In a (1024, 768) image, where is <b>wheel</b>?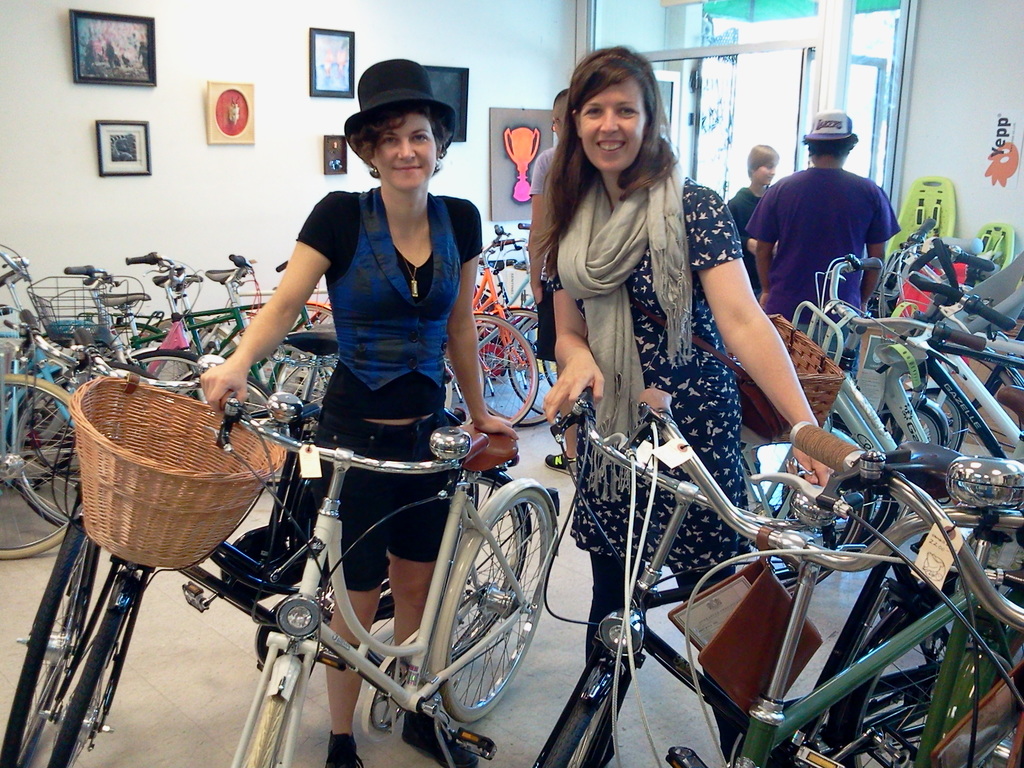
(909, 381, 957, 451).
